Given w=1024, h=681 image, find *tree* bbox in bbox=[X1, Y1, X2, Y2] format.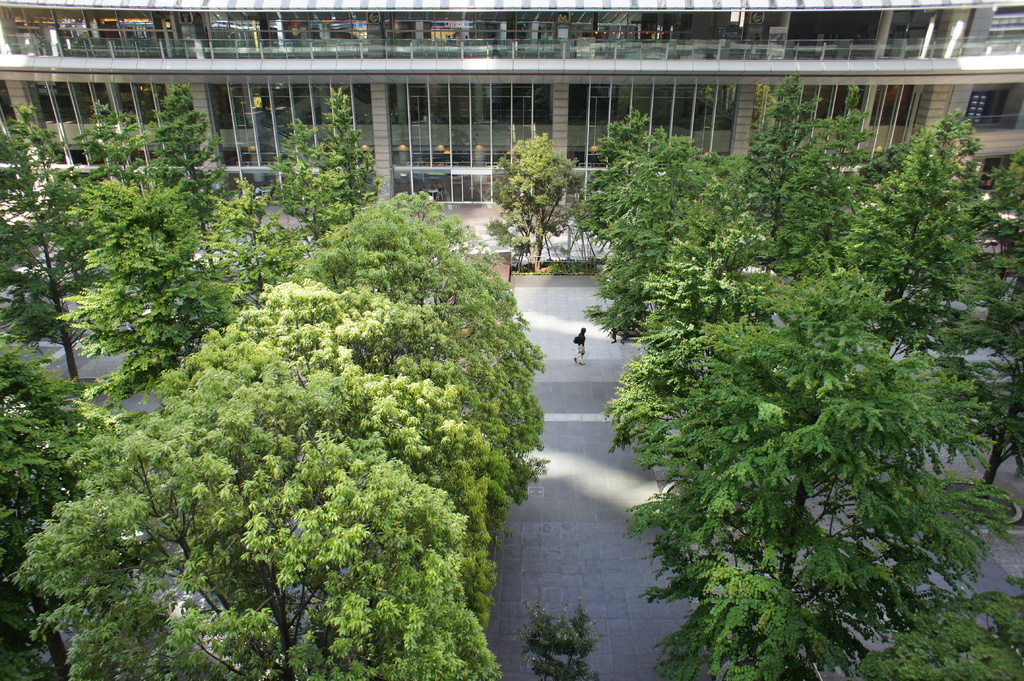
bbox=[0, 97, 125, 387].
